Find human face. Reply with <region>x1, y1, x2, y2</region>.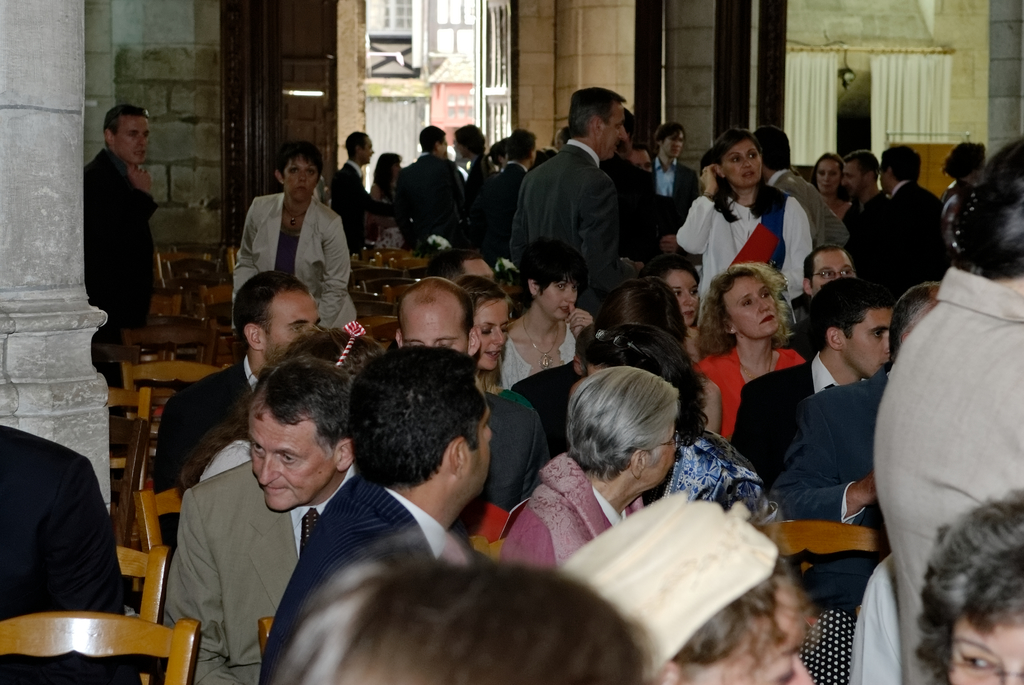
<region>115, 114, 152, 163</region>.
